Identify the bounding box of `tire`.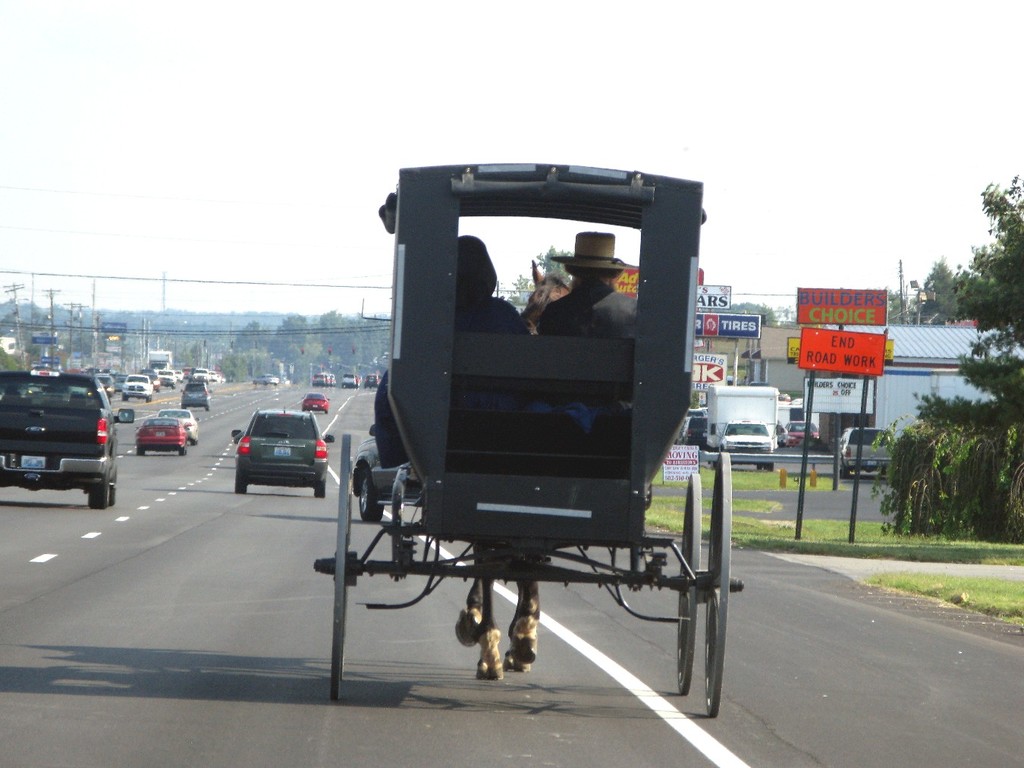
Rect(144, 395, 149, 403).
